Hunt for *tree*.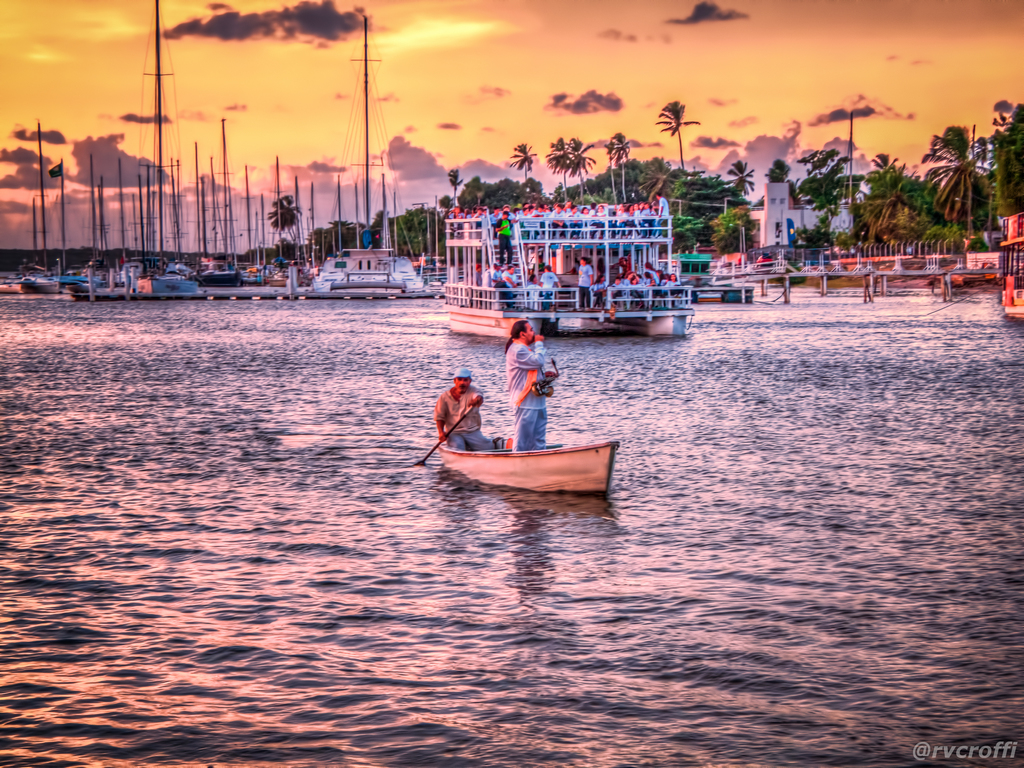
Hunted down at (390, 202, 434, 265).
